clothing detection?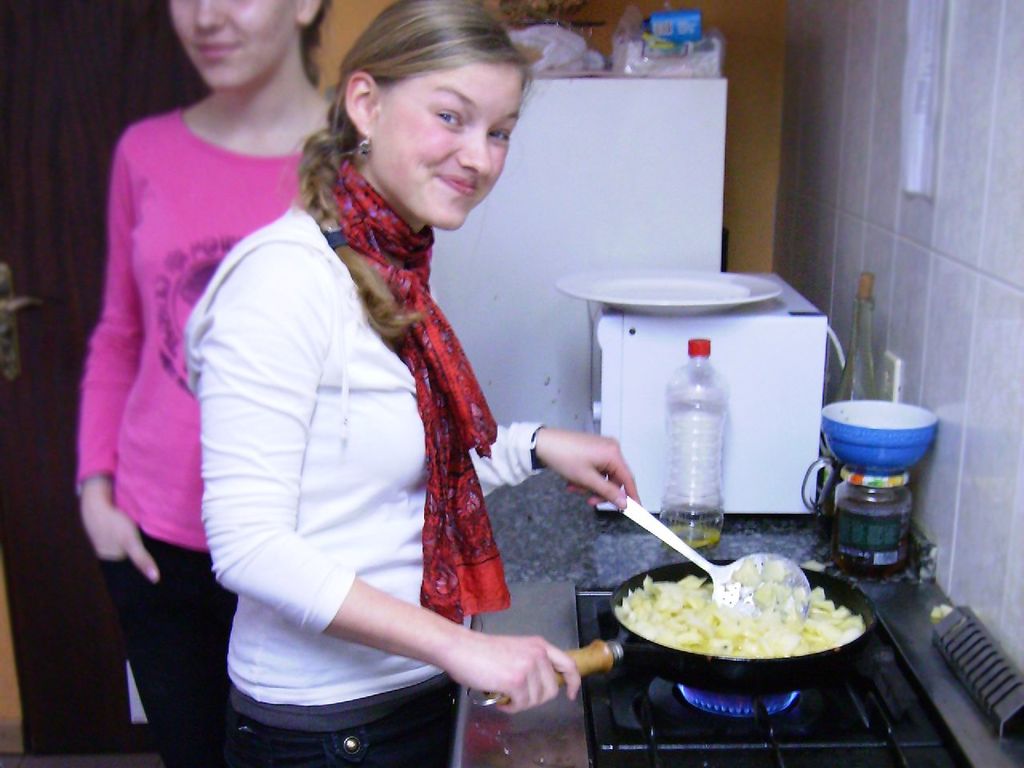
[80,99,338,767]
